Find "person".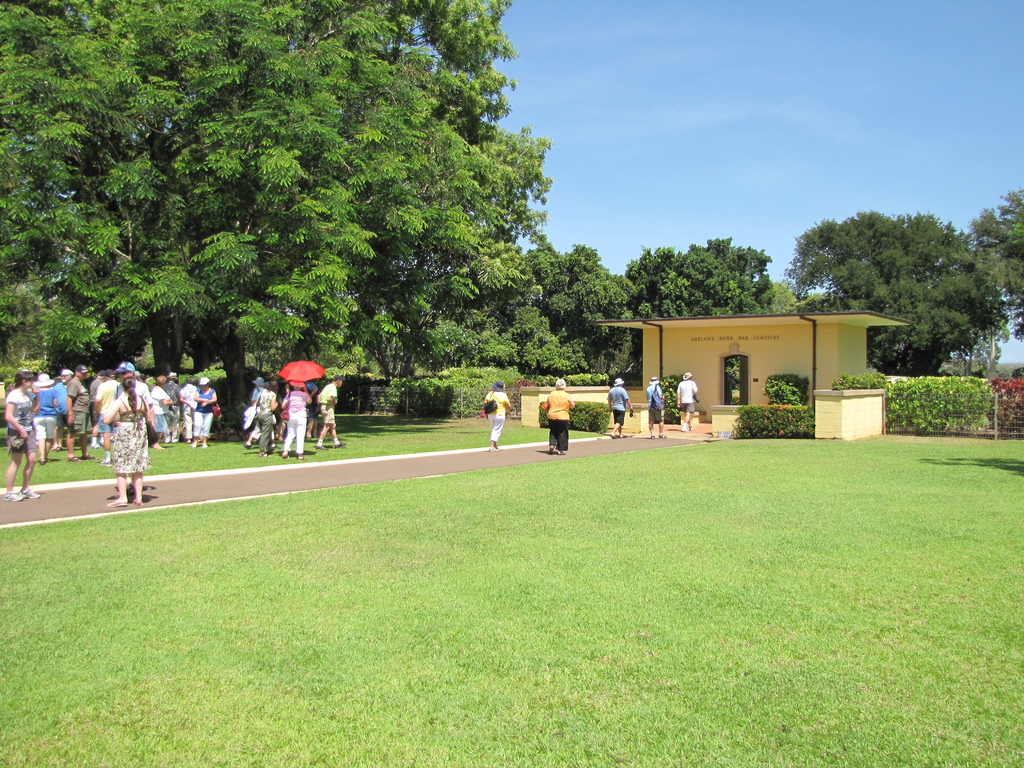
bbox(65, 362, 91, 461).
